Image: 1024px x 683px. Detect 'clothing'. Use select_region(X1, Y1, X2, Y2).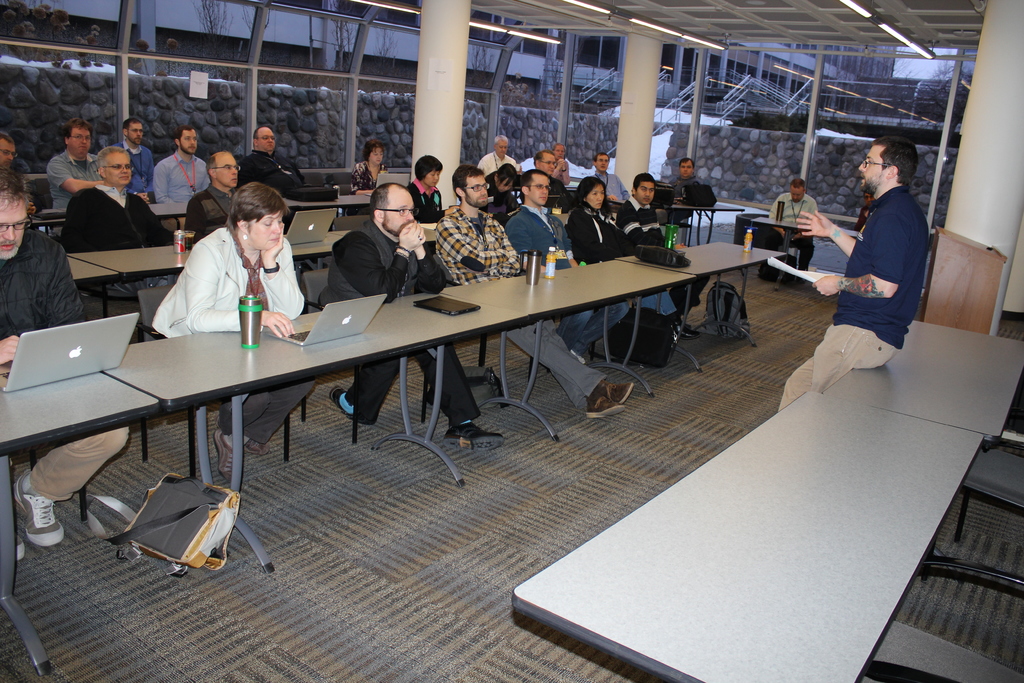
select_region(305, 222, 477, 438).
